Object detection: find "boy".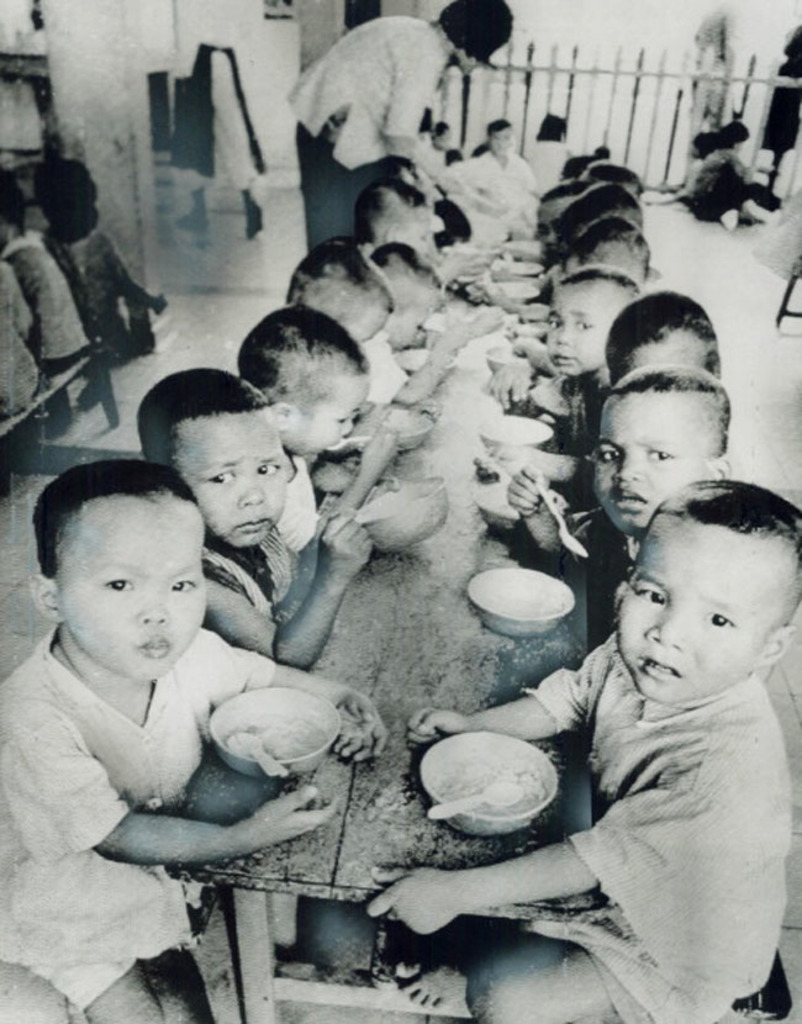
{"x1": 285, "y1": 238, "x2": 455, "y2": 431}.
